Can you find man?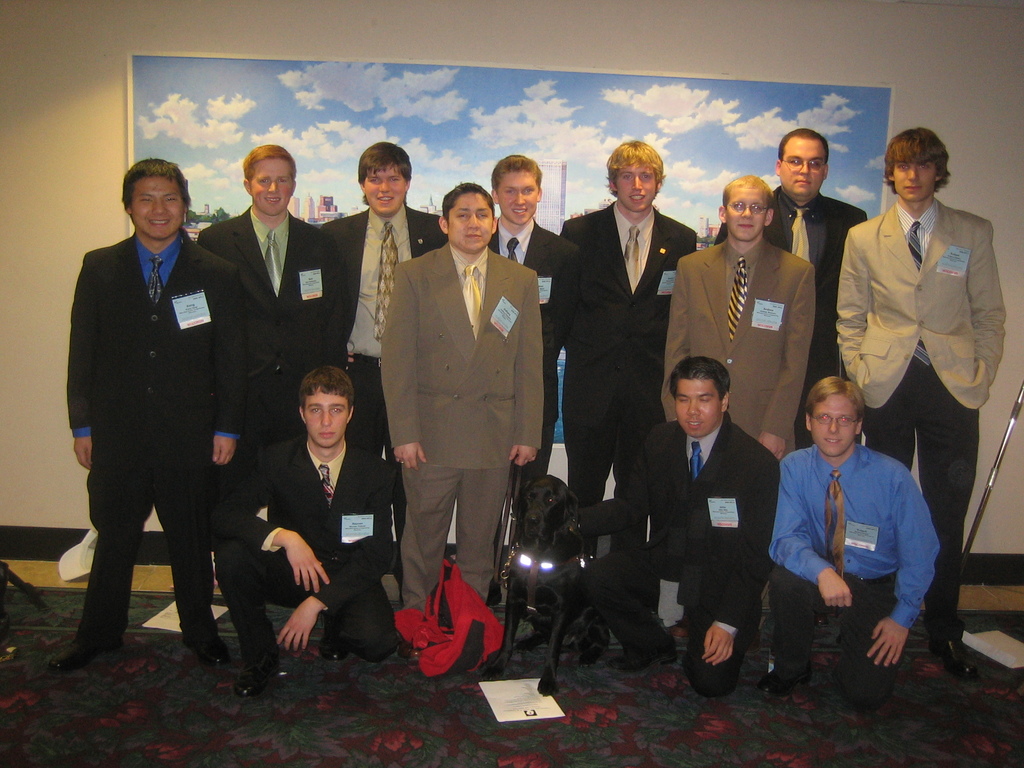
Yes, bounding box: [561, 140, 694, 518].
